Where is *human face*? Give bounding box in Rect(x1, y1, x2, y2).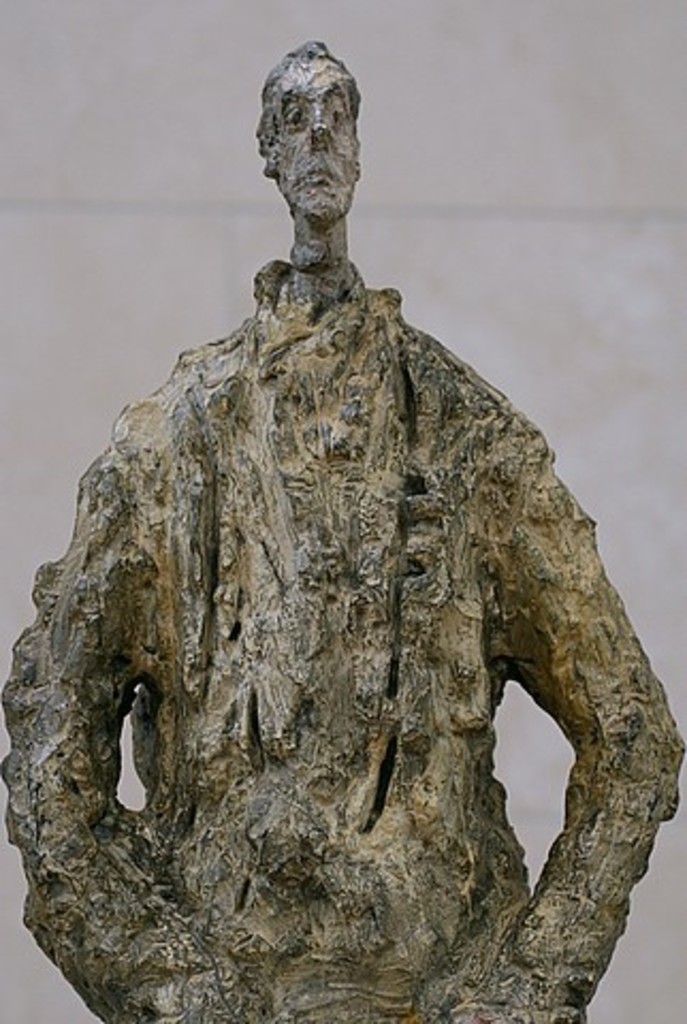
Rect(282, 55, 350, 228).
